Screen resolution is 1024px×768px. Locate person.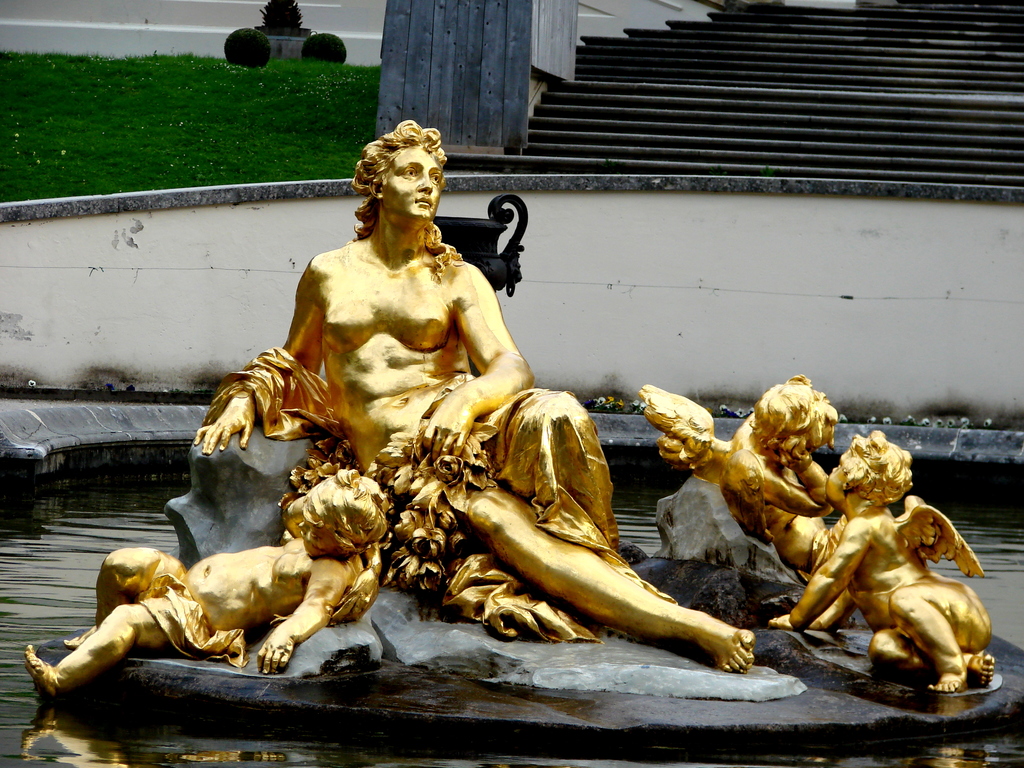
<box>756,419,1006,704</box>.
